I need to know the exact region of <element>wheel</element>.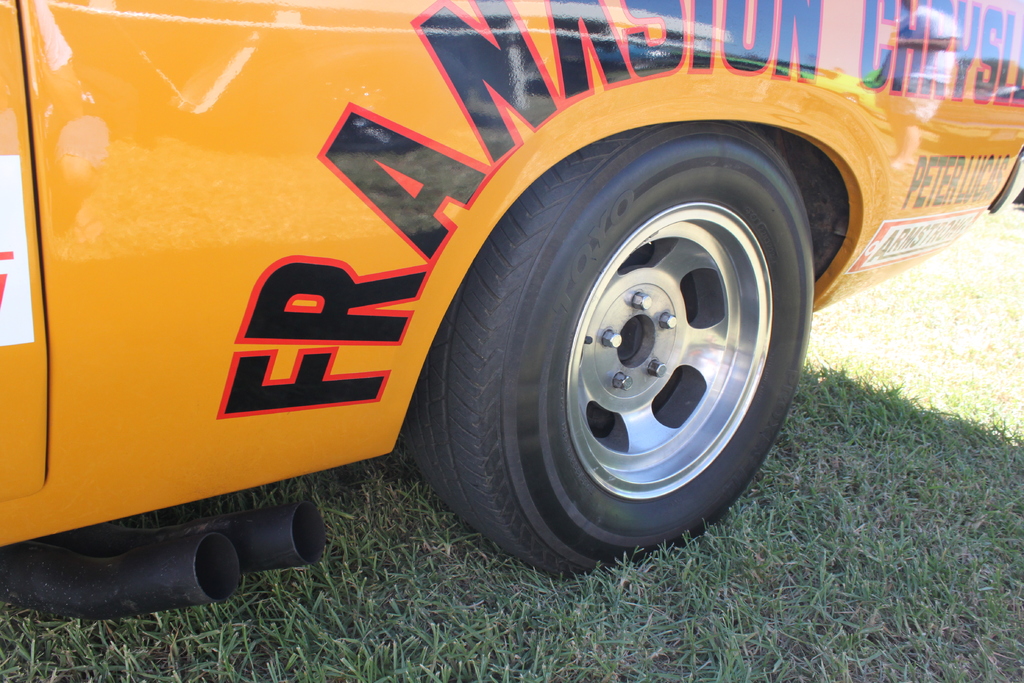
Region: box=[399, 118, 820, 582].
